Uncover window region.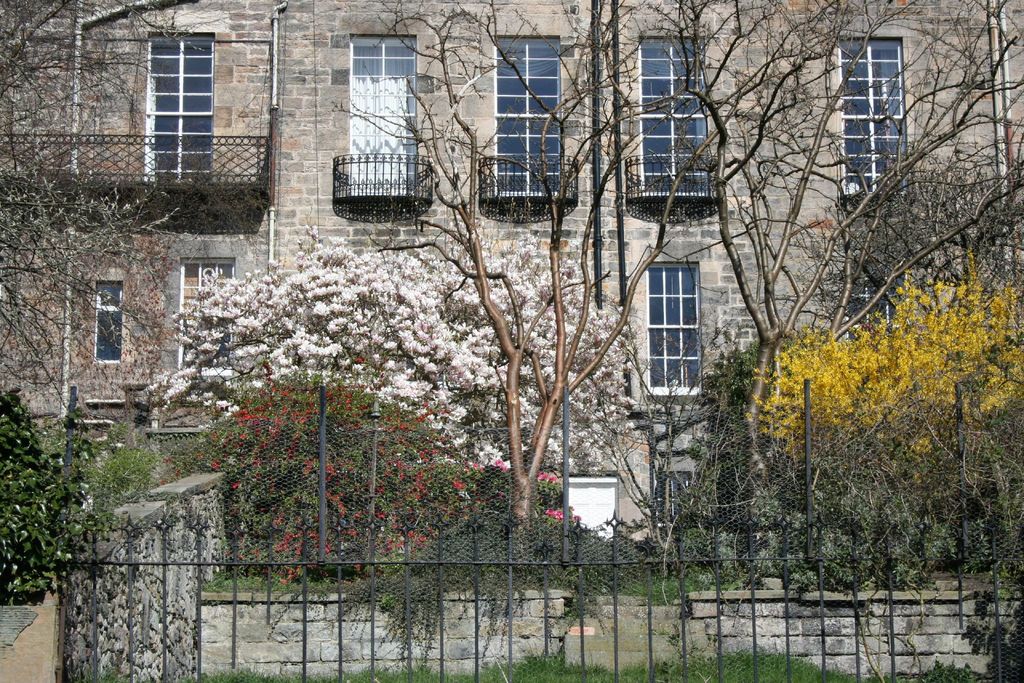
Uncovered: bbox=(140, 29, 216, 190).
